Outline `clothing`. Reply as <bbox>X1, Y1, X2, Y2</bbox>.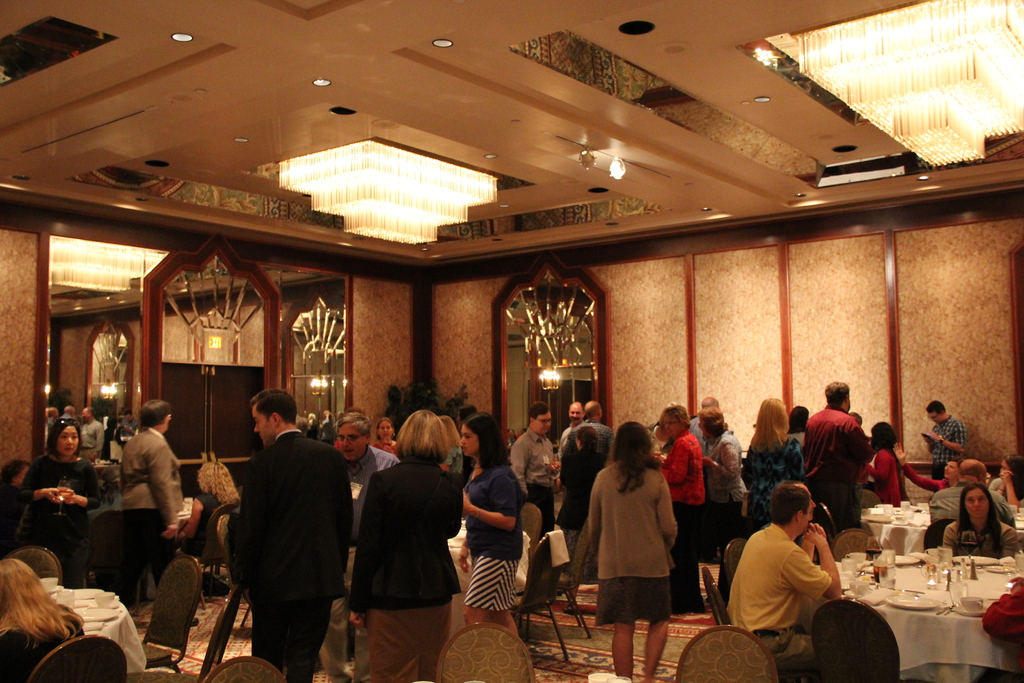
<bbox>929, 477, 1015, 521</bbox>.
